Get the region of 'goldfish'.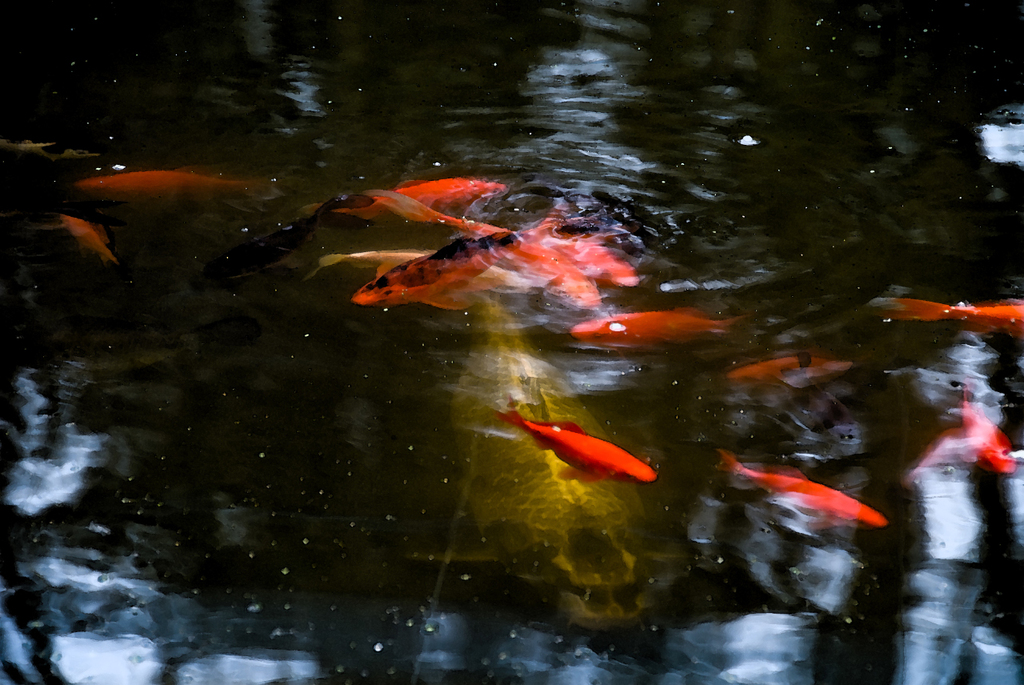
detection(56, 210, 123, 262).
